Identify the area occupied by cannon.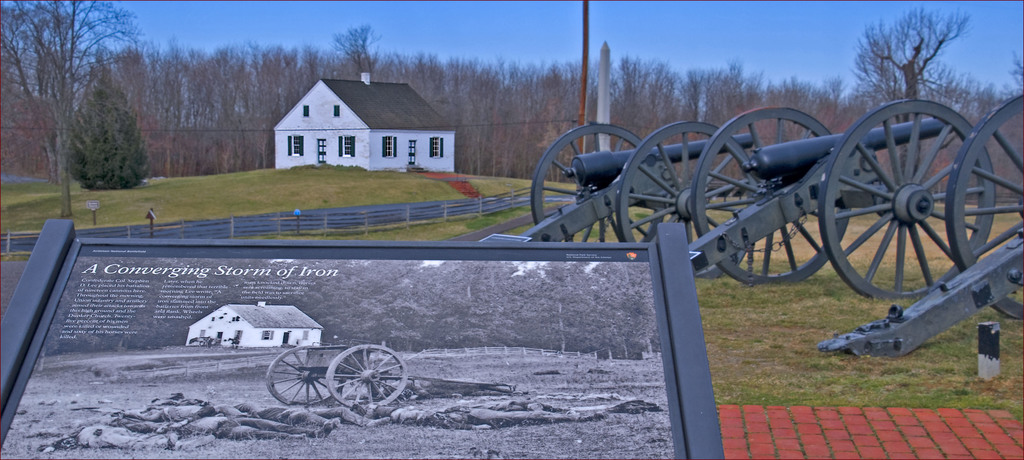
Area: pyautogui.locateOnScreen(812, 97, 1023, 364).
